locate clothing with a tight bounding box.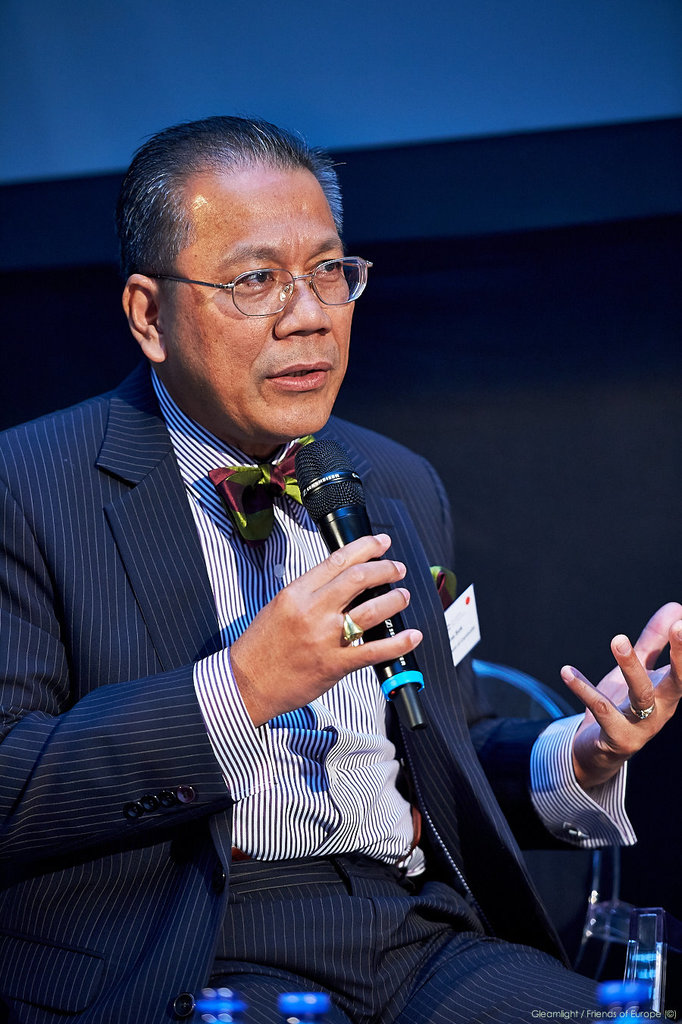
<box>0,363,645,1023</box>.
